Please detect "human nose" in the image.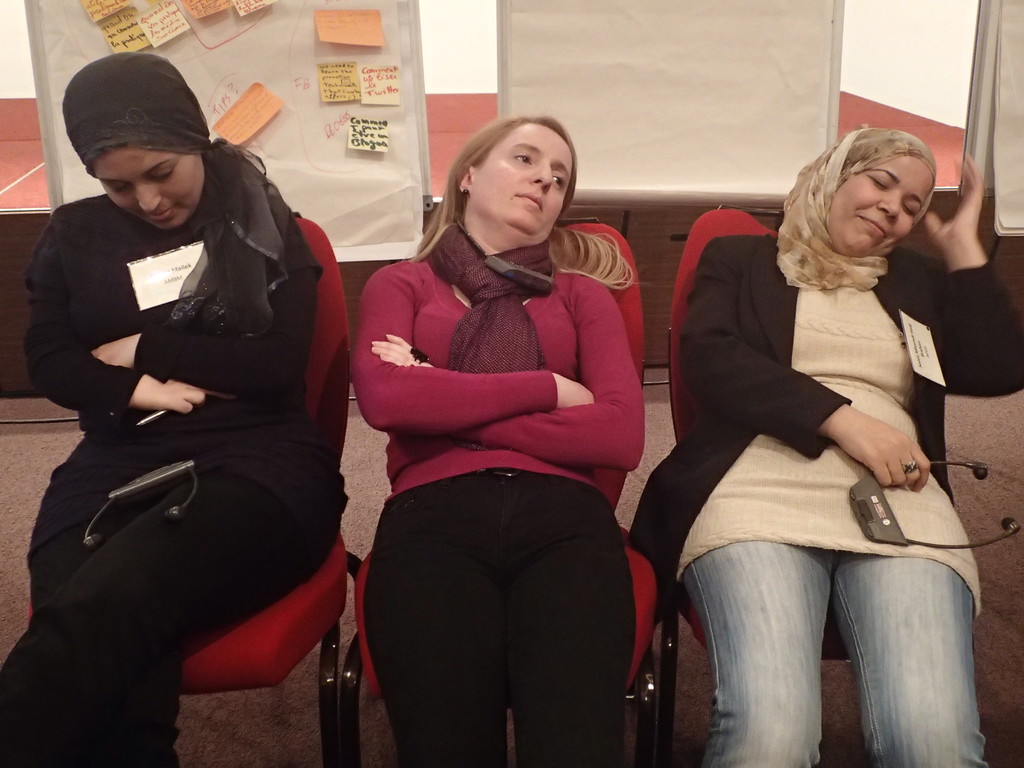
Rect(529, 161, 551, 193).
